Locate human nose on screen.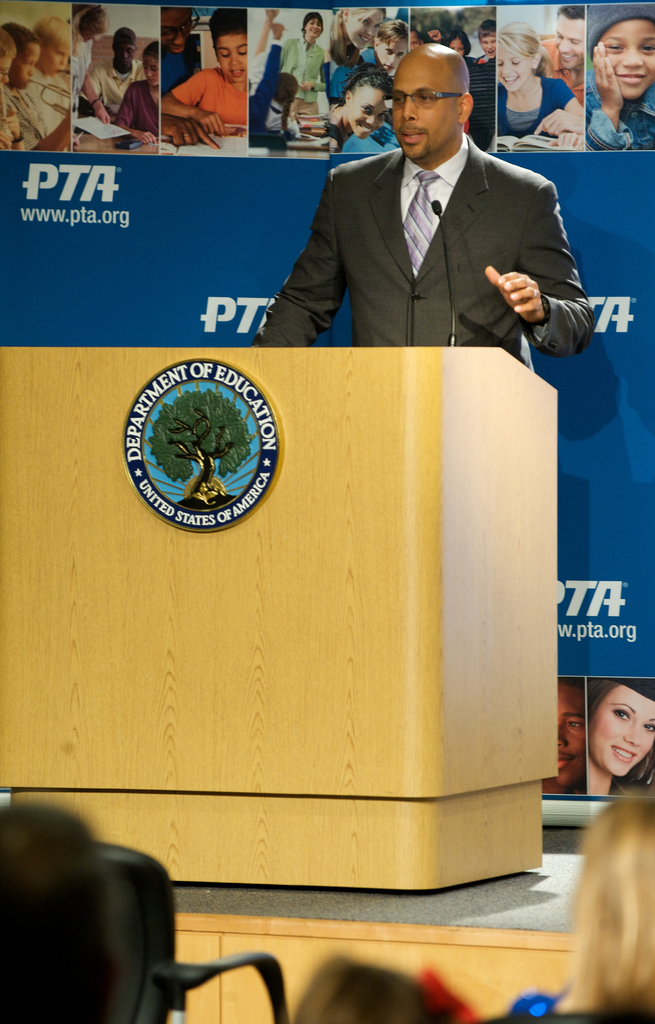
On screen at {"x1": 619, "y1": 42, "x2": 645, "y2": 68}.
